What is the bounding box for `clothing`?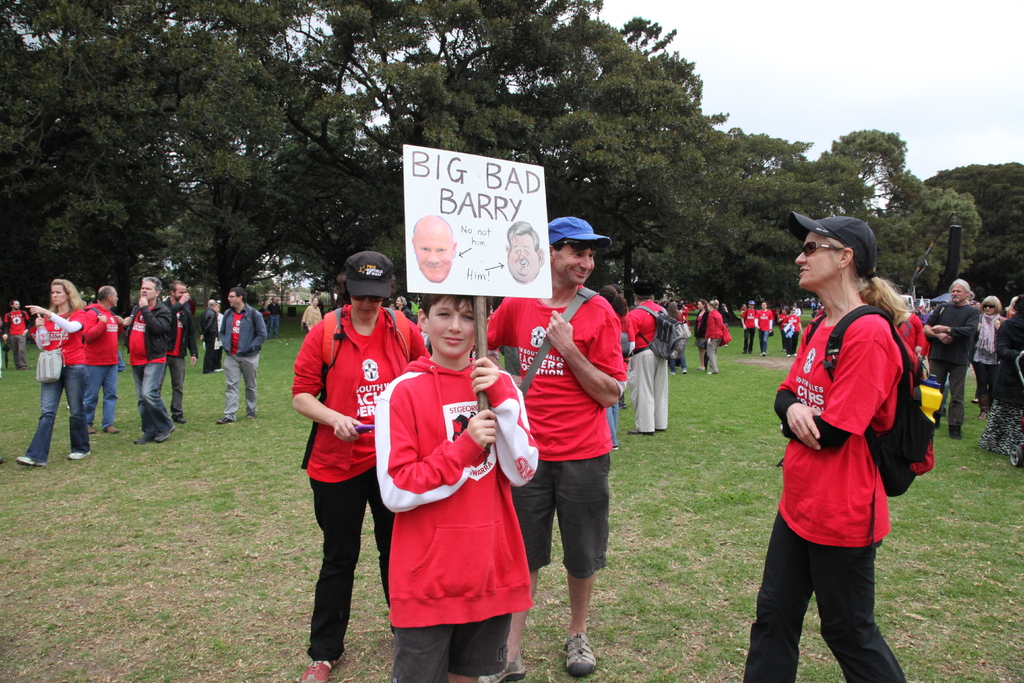
294,306,431,662.
